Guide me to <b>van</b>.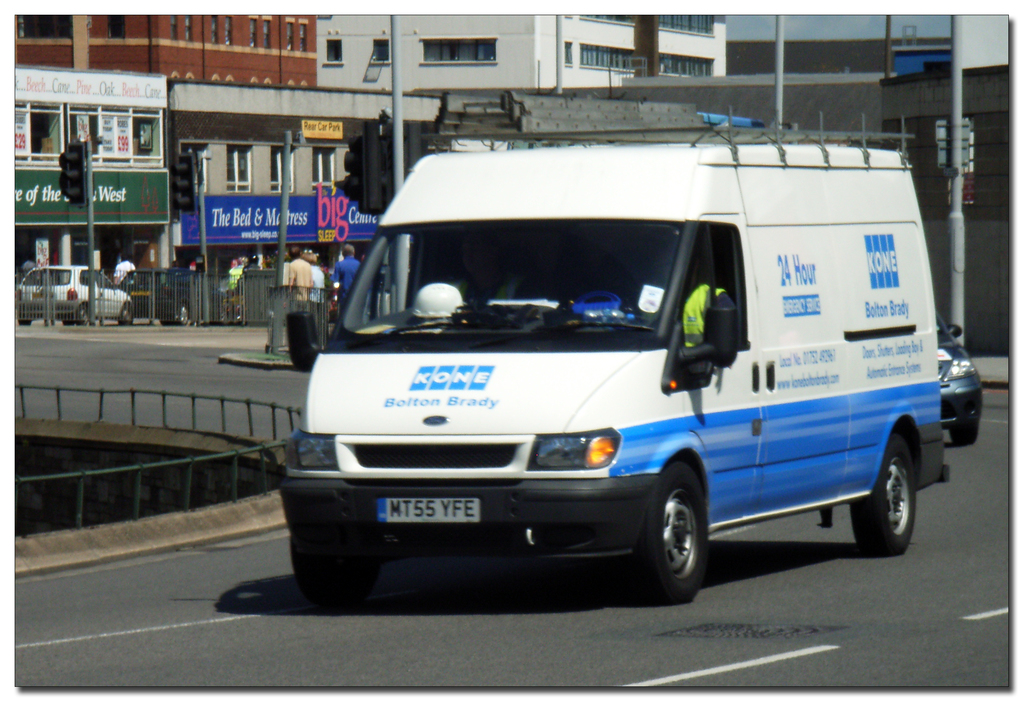
Guidance: x1=275, y1=102, x2=953, y2=605.
